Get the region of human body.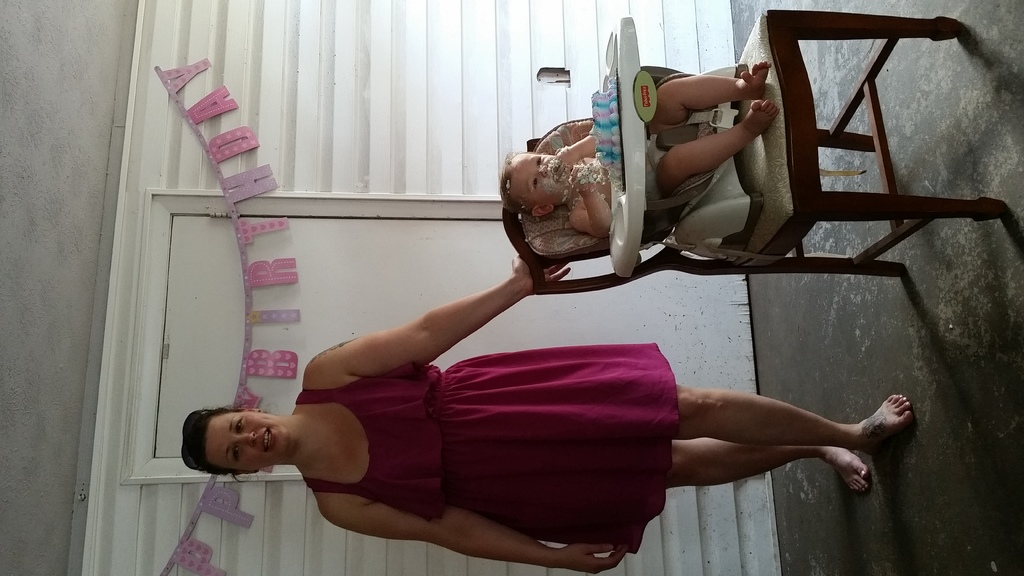
<bbox>492, 69, 778, 249</bbox>.
